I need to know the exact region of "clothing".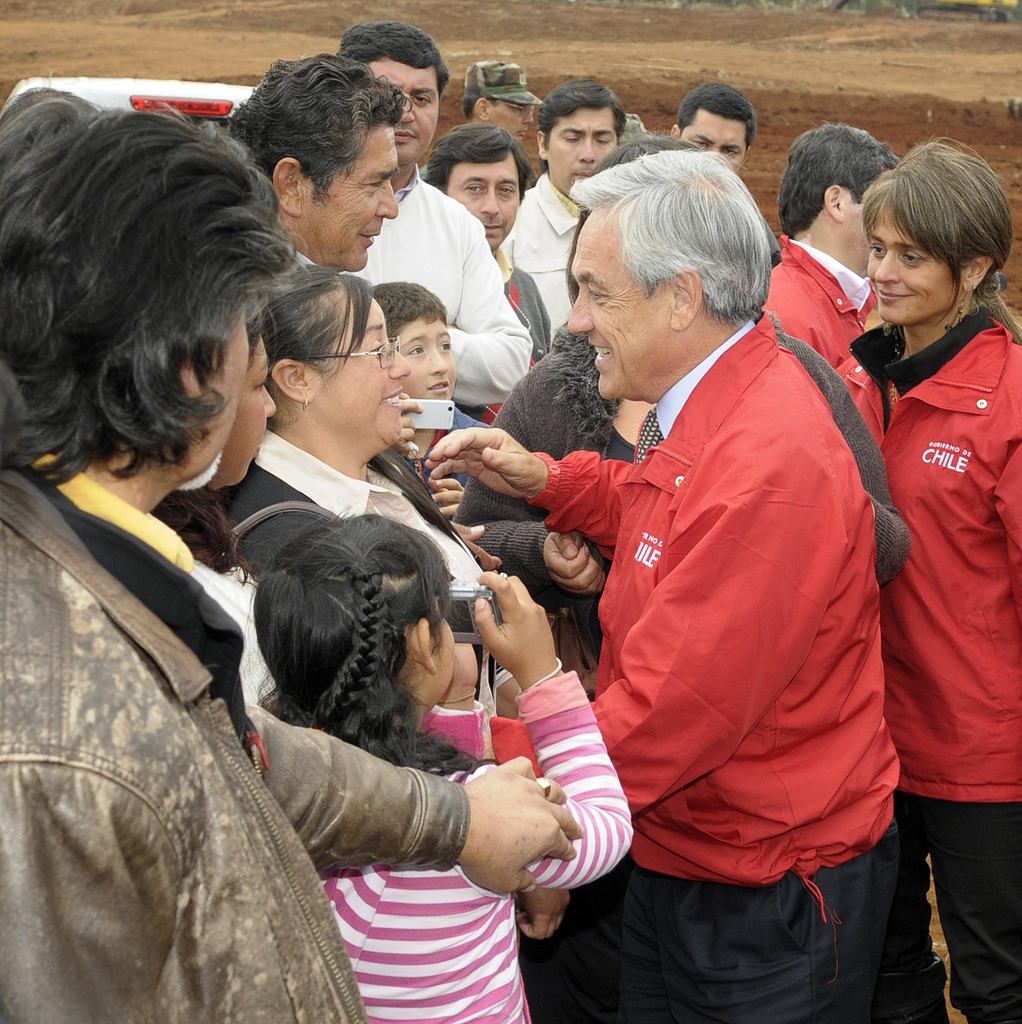
Region: Rect(511, 308, 906, 1023).
